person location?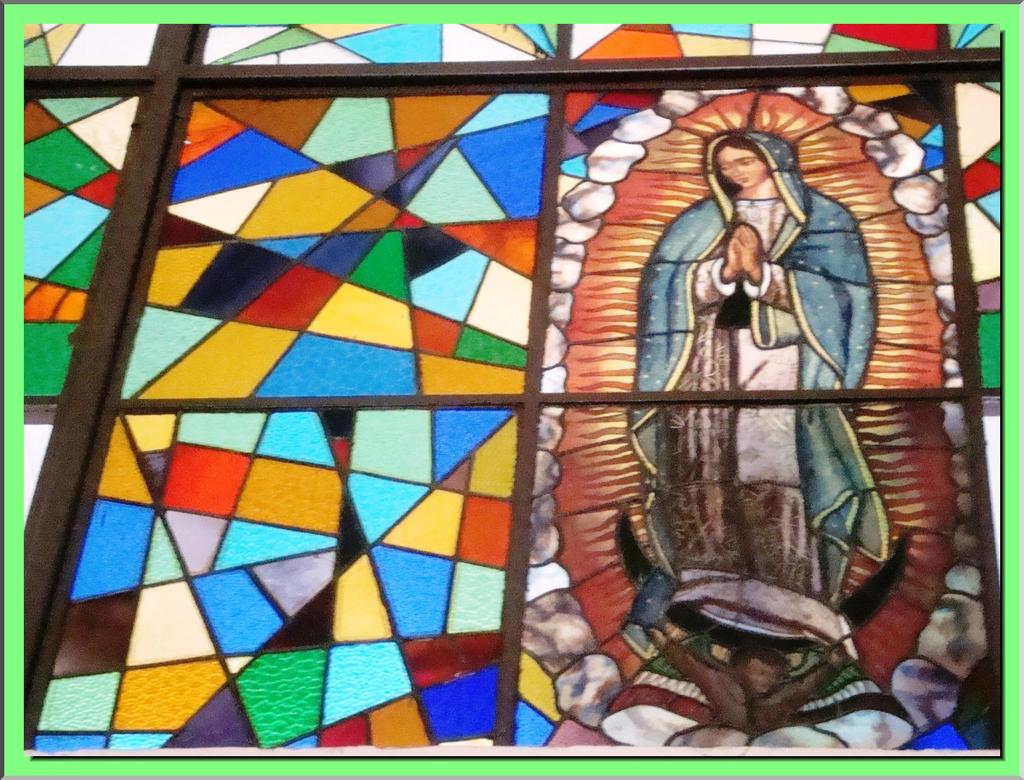
pyautogui.locateOnScreen(648, 635, 848, 736)
